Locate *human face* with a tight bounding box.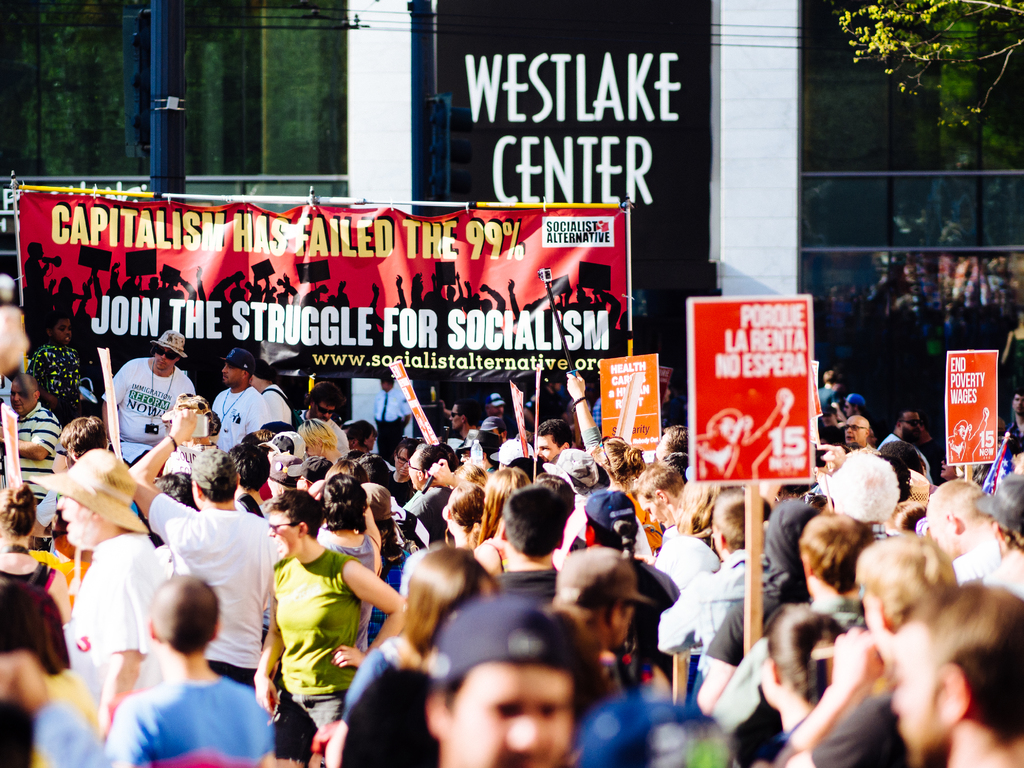
(355, 430, 375, 454).
